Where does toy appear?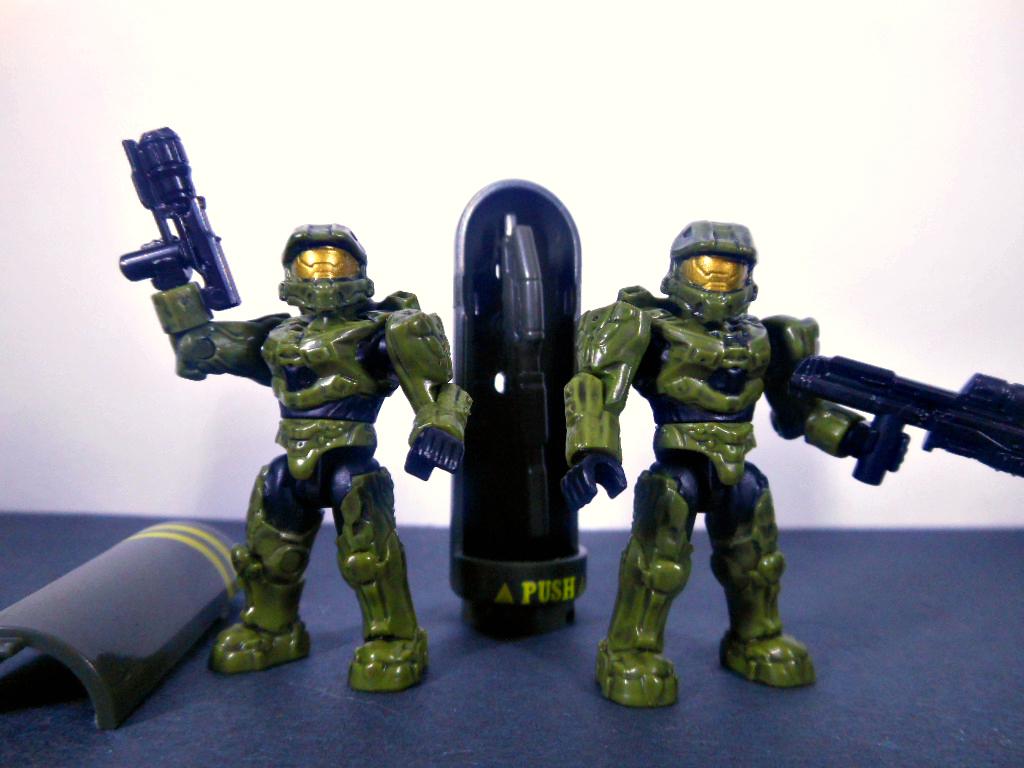
Appears at Rect(0, 516, 248, 726).
